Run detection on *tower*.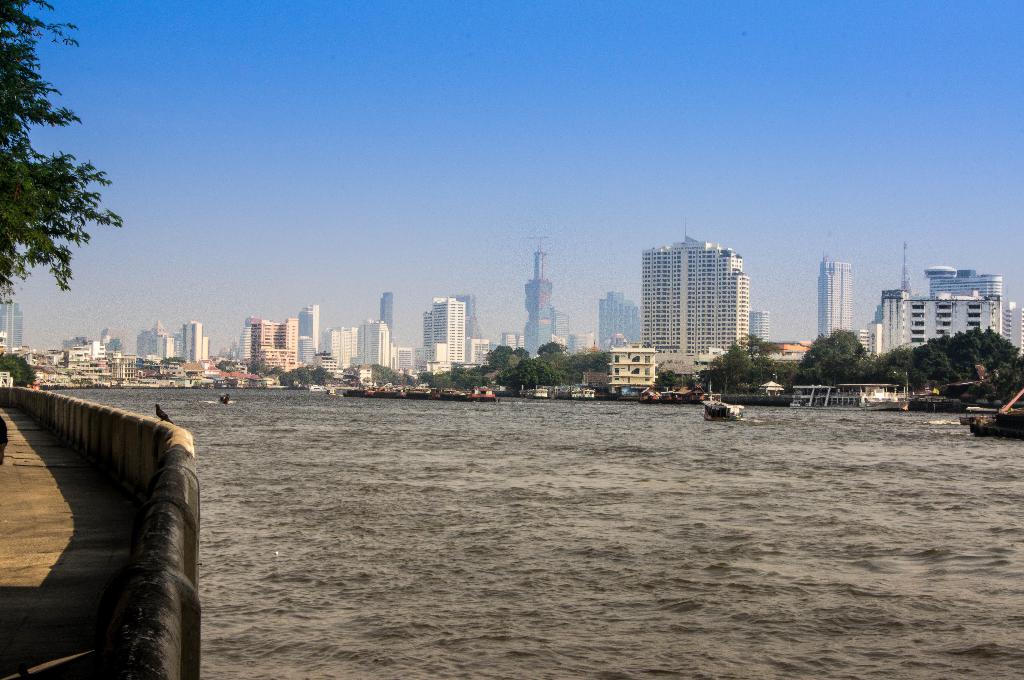
Result: box(299, 308, 311, 337).
